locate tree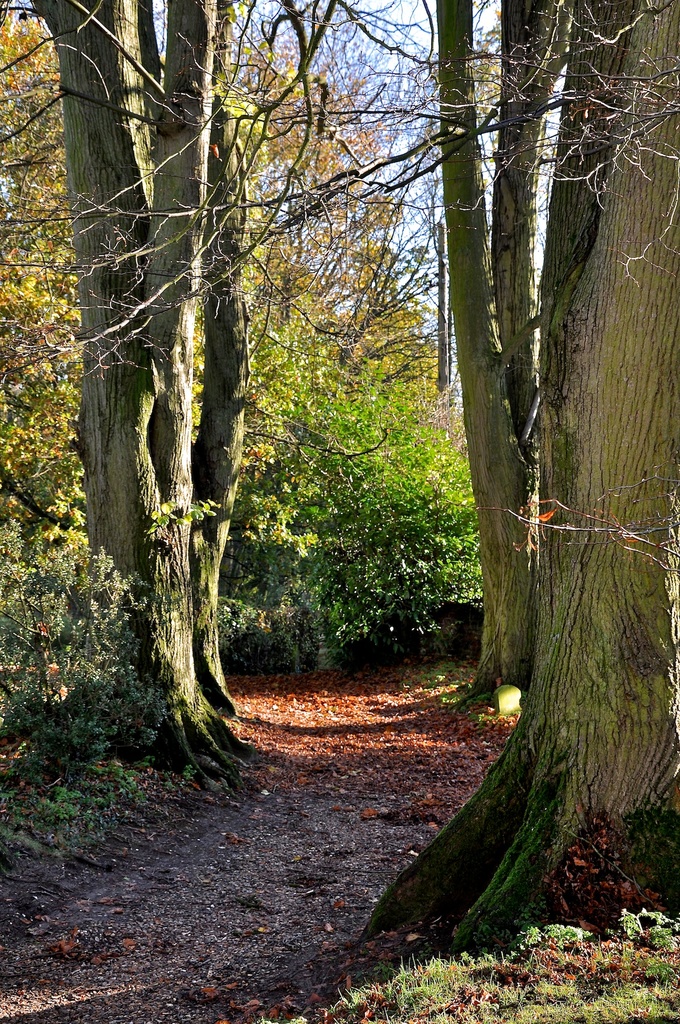
(left=0, top=10, right=92, bottom=669)
